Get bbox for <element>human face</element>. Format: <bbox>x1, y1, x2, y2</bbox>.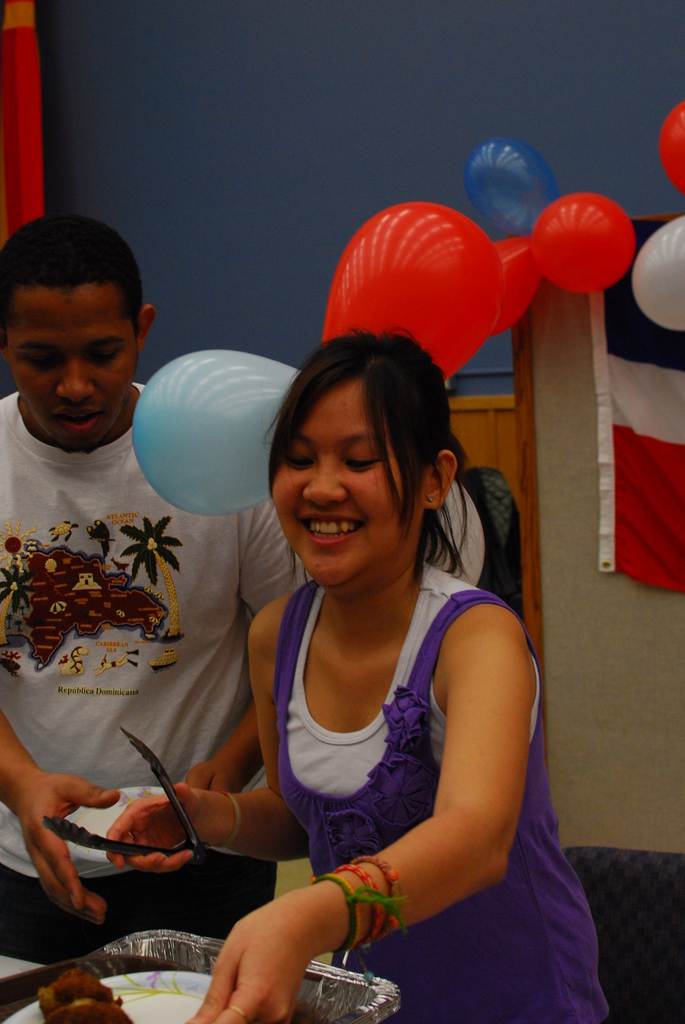
<bbox>270, 383, 429, 582</bbox>.
